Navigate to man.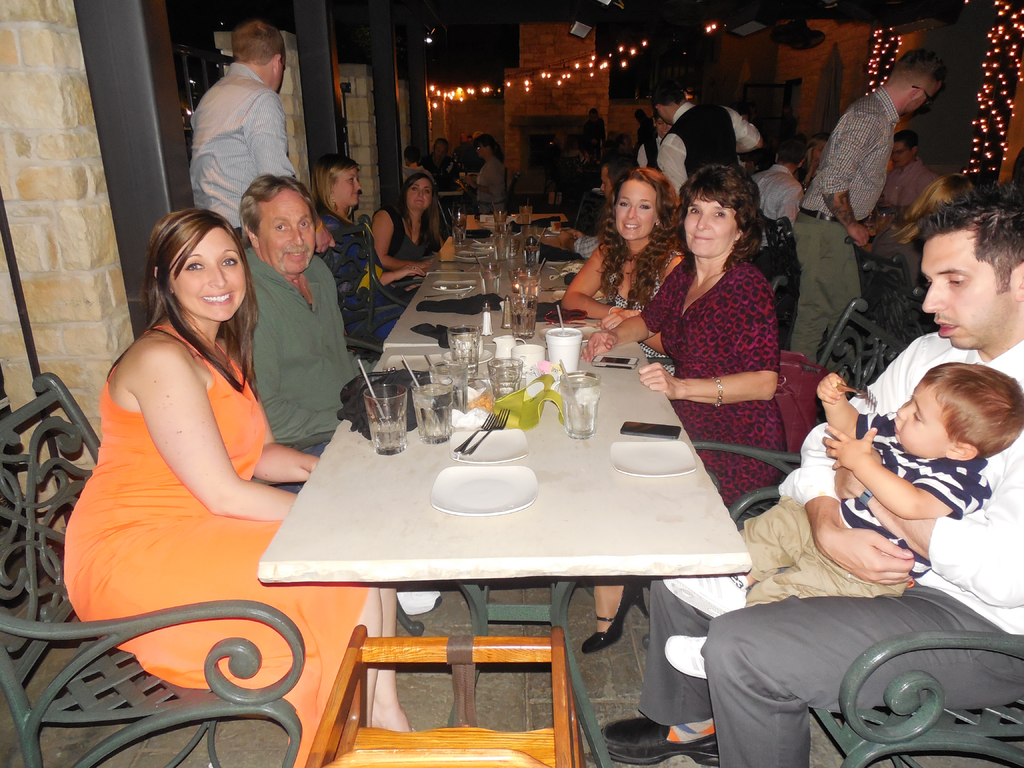
Navigation target: rect(464, 131, 511, 226).
